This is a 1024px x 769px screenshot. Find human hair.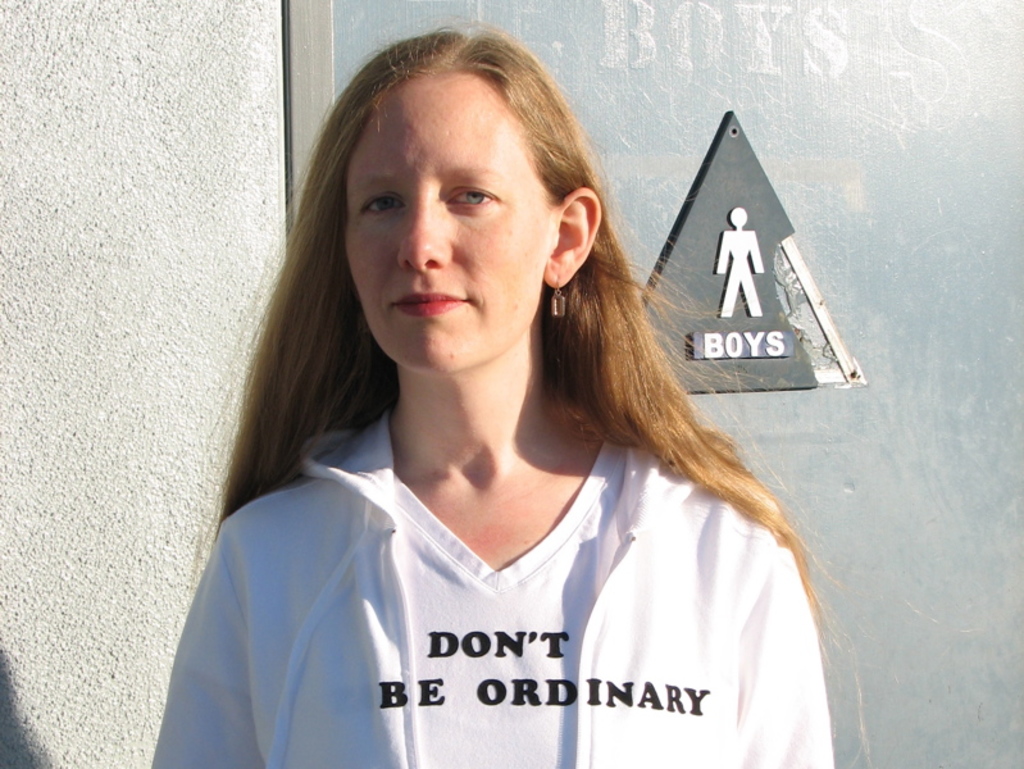
Bounding box: left=190, top=23, right=843, bottom=664.
